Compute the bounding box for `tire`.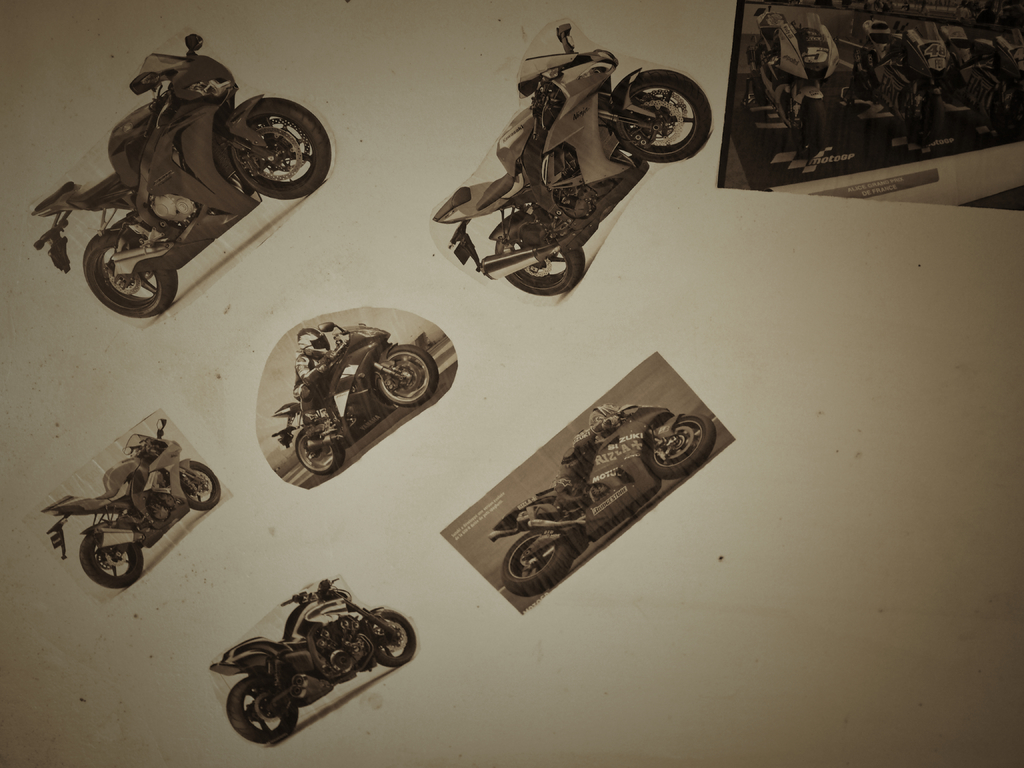
(x1=609, y1=56, x2=700, y2=152).
